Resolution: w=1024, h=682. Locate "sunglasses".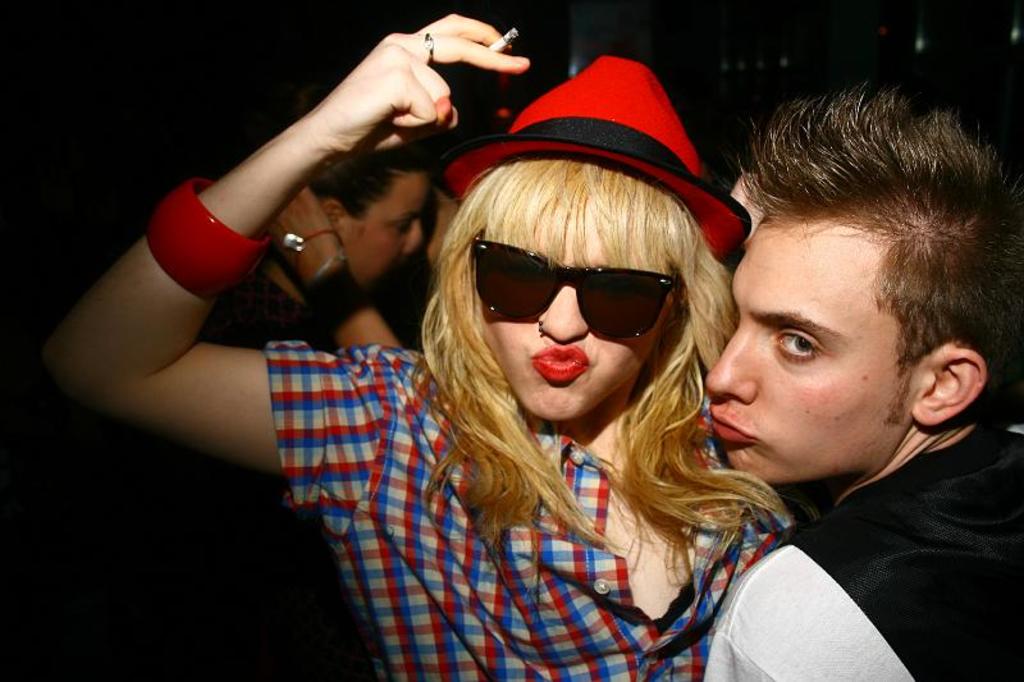
<region>471, 238, 680, 338</region>.
